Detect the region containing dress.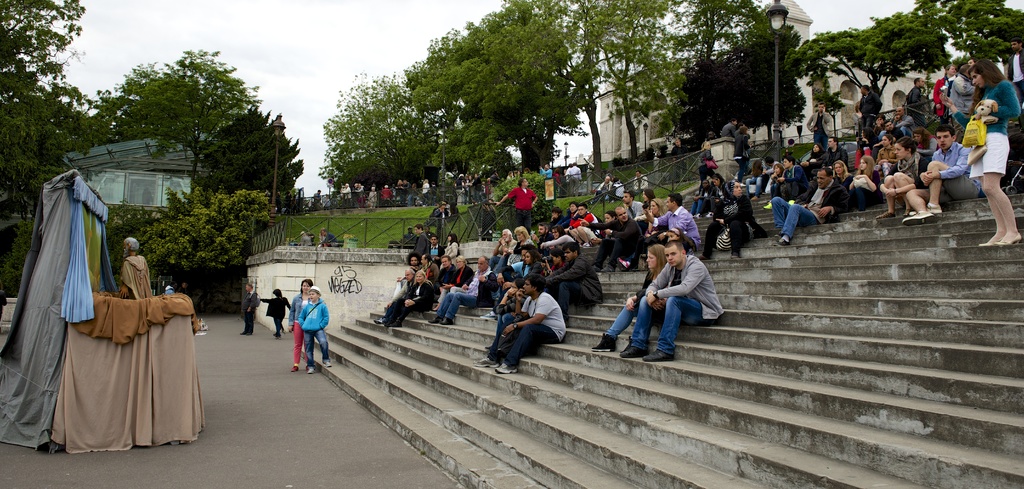
bbox(975, 78, 1023, 139).
